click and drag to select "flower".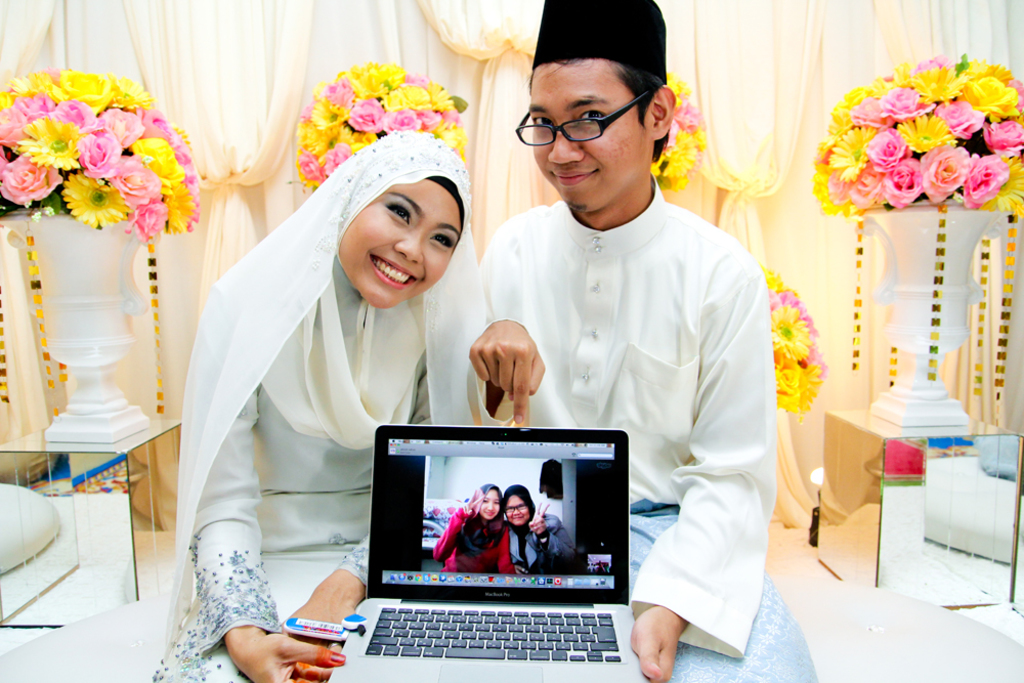
Selection: <bbox>142, 106, 171, 137</bbox>.
